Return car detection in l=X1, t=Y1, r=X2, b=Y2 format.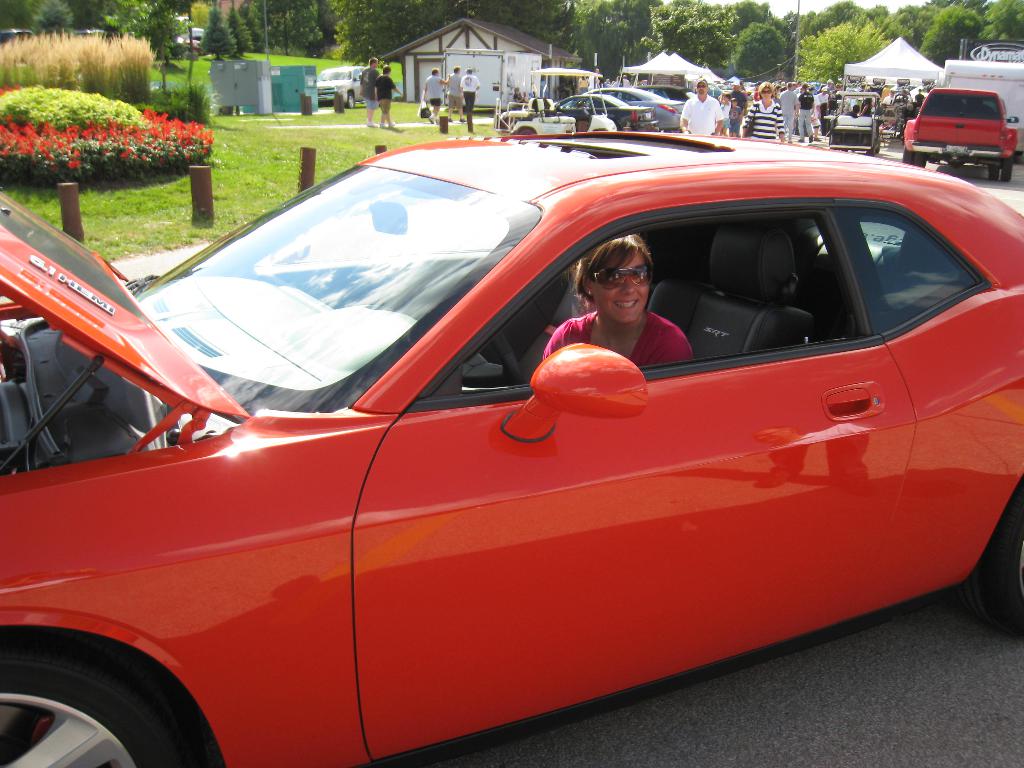
l=502, t=92, r=654, b=132.
